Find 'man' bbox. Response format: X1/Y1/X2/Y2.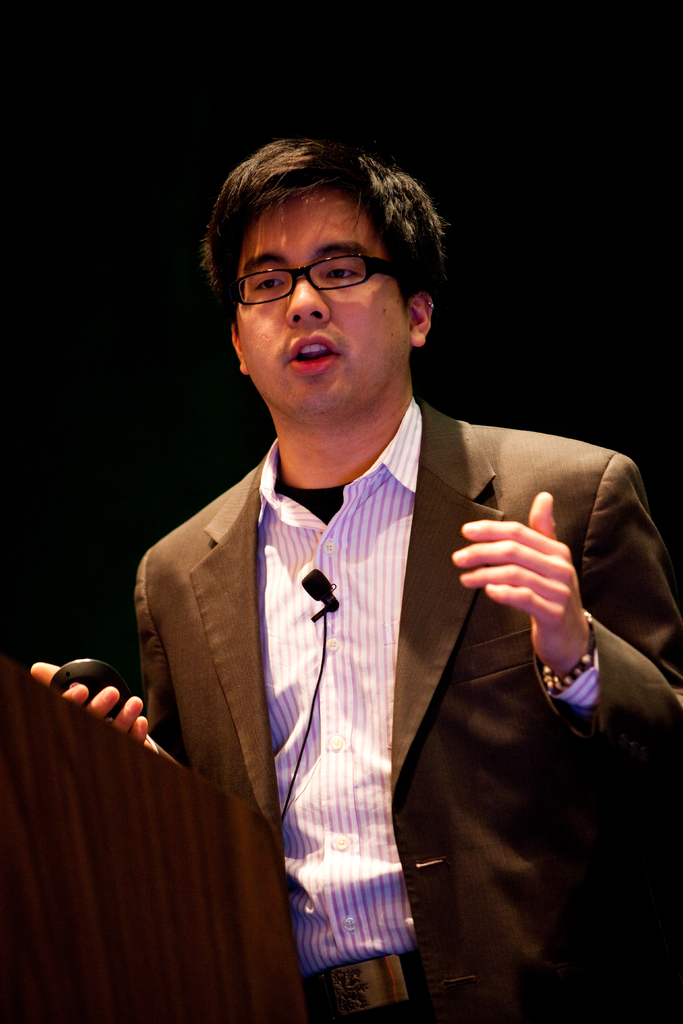
111/153/631/997.
